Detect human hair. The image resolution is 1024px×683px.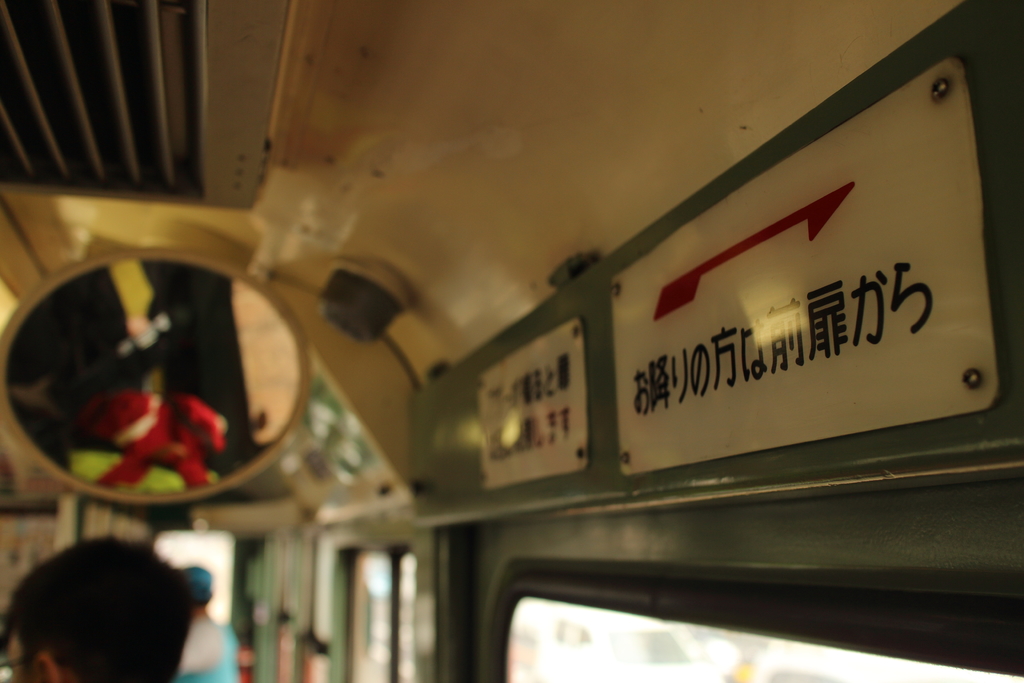
<box>0,538,191,682</box>.
